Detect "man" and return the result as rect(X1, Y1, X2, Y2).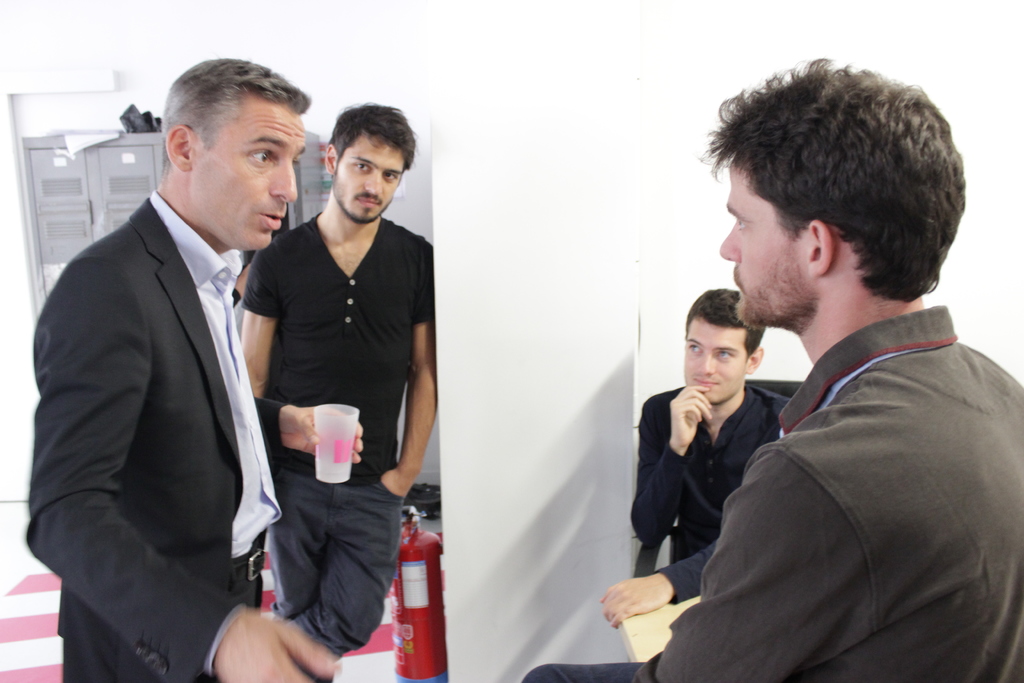
rect(520, 288, 799, 682).
